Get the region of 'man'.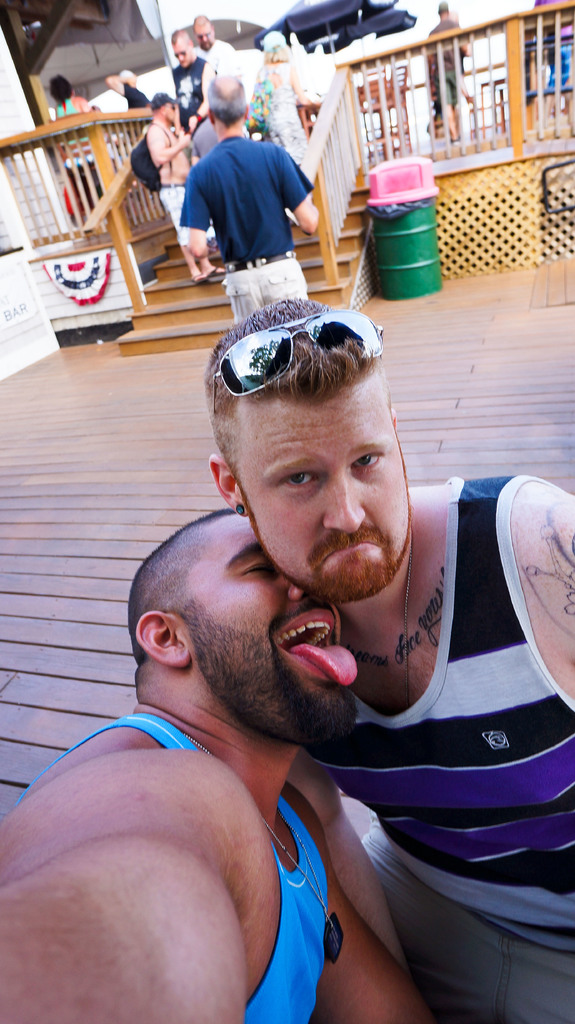
[0, 507, 431, 1023].
